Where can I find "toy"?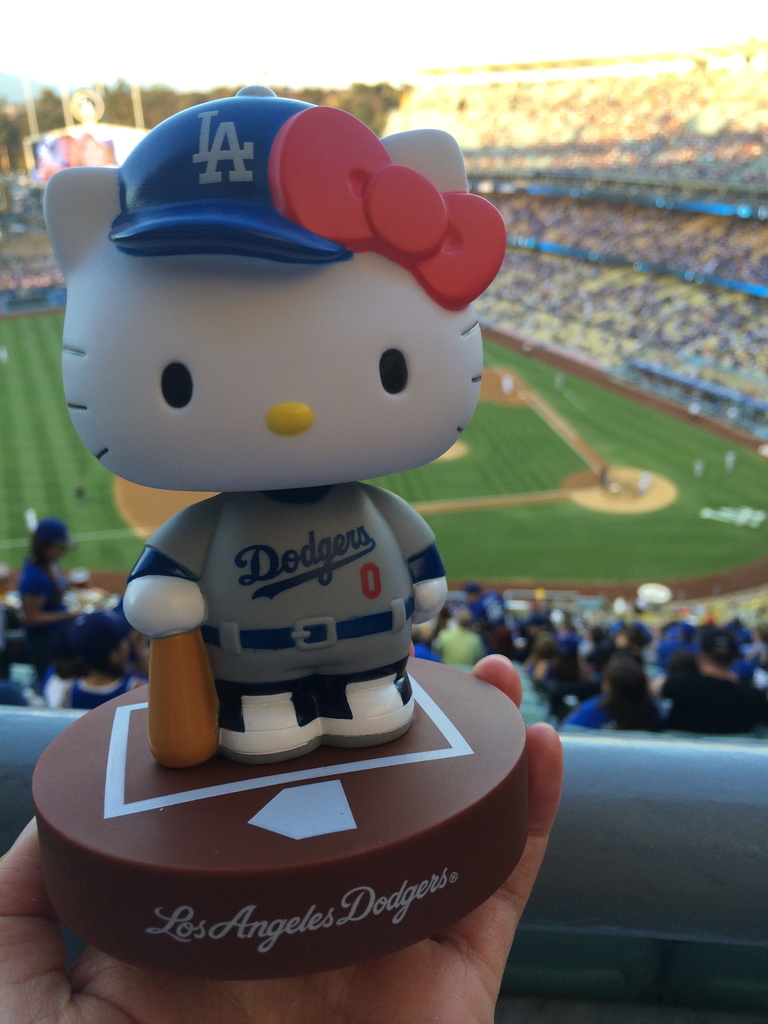
You can find it at 15/124/535/929.
